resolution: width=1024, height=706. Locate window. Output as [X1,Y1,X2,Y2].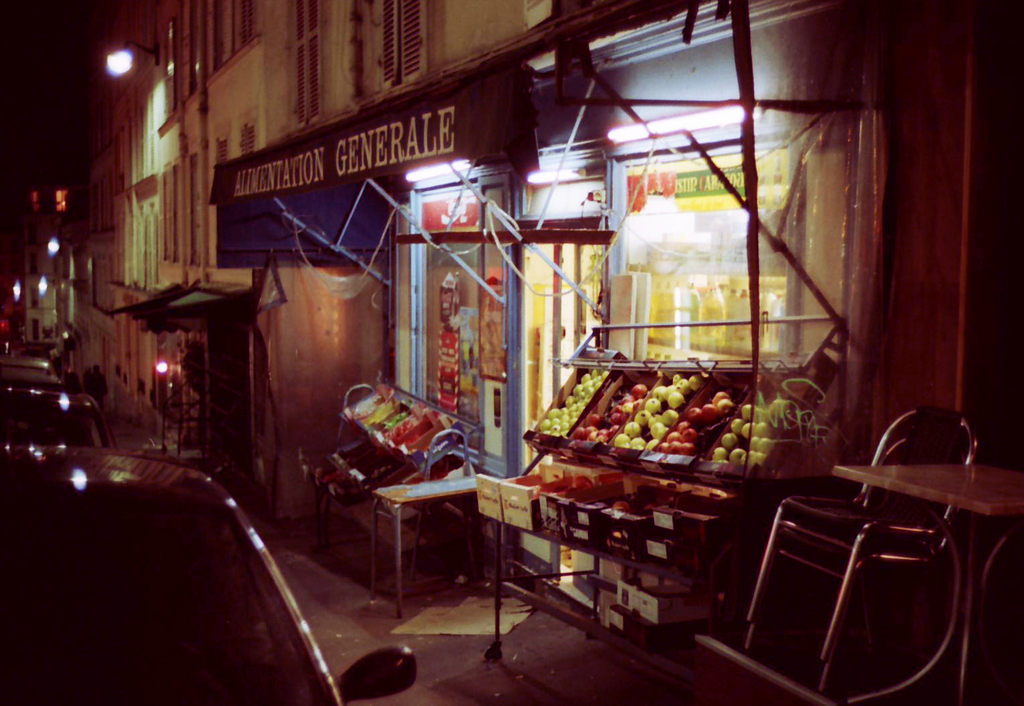
[240,118,257,158].
